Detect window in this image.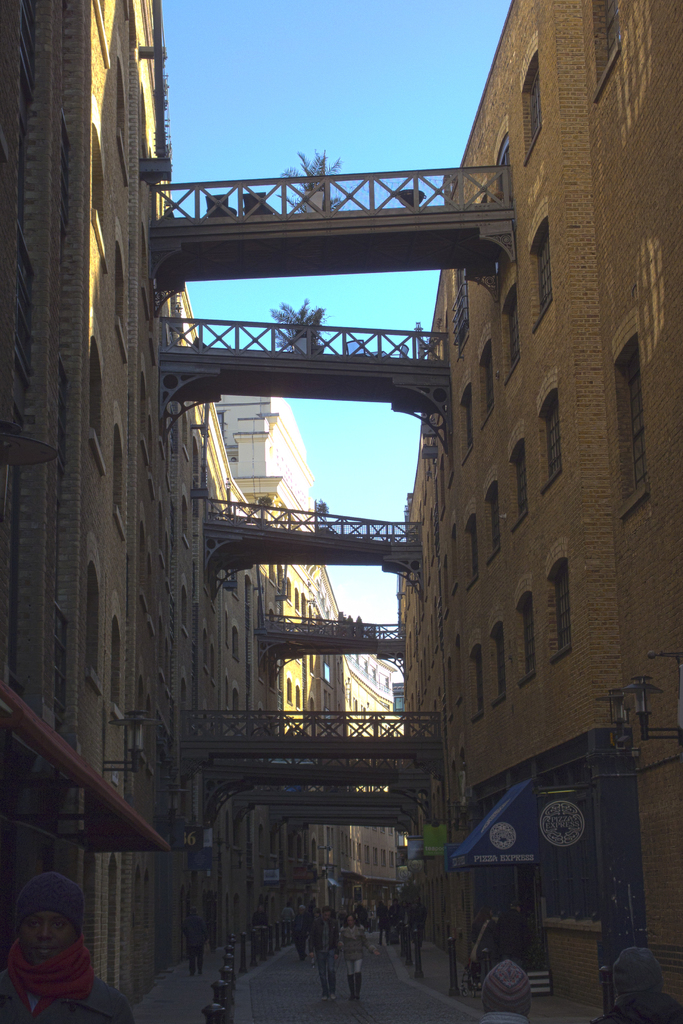
Detection: (208, 639, 219, 688).
